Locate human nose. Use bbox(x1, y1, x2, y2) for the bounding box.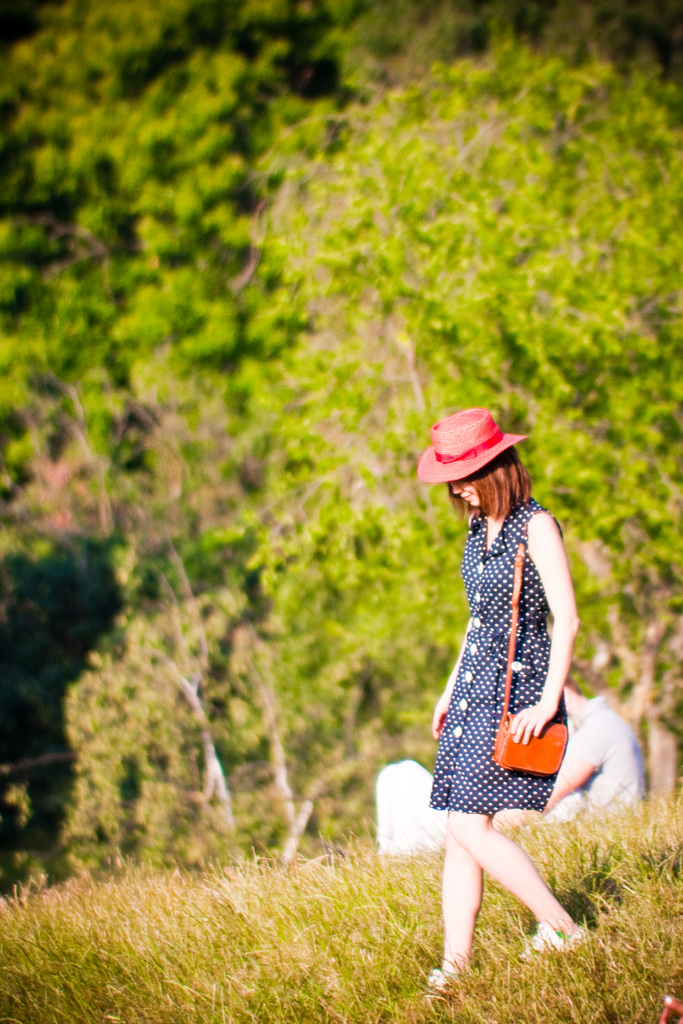
bbox(453, 484, 458, 493).
